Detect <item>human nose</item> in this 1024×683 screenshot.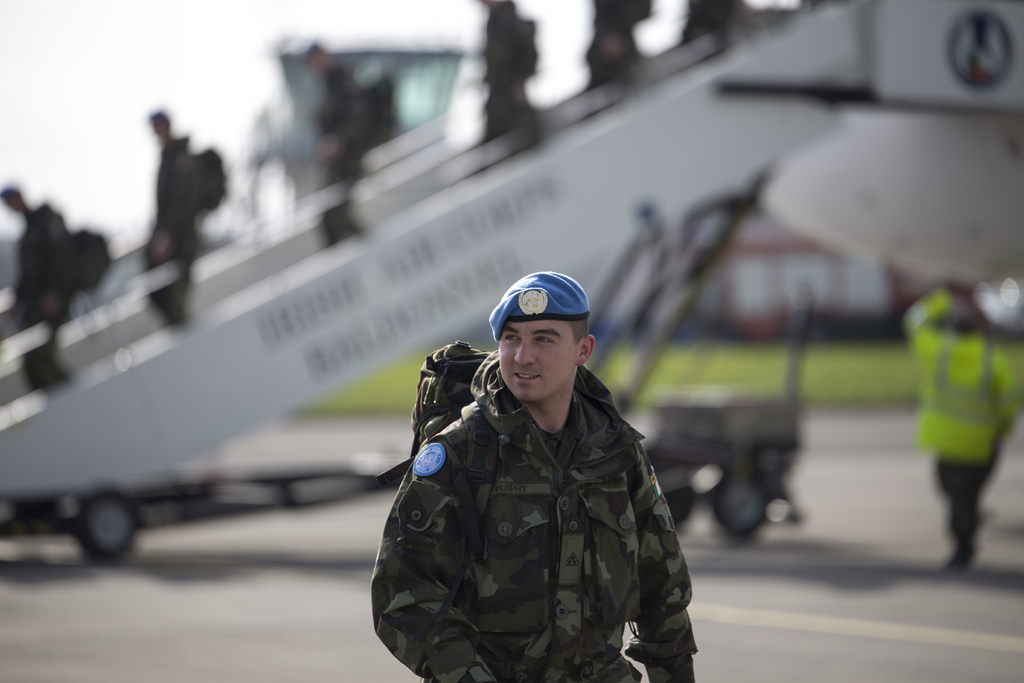
Detection: (left=514, top=338, right=532, bottom=365).
